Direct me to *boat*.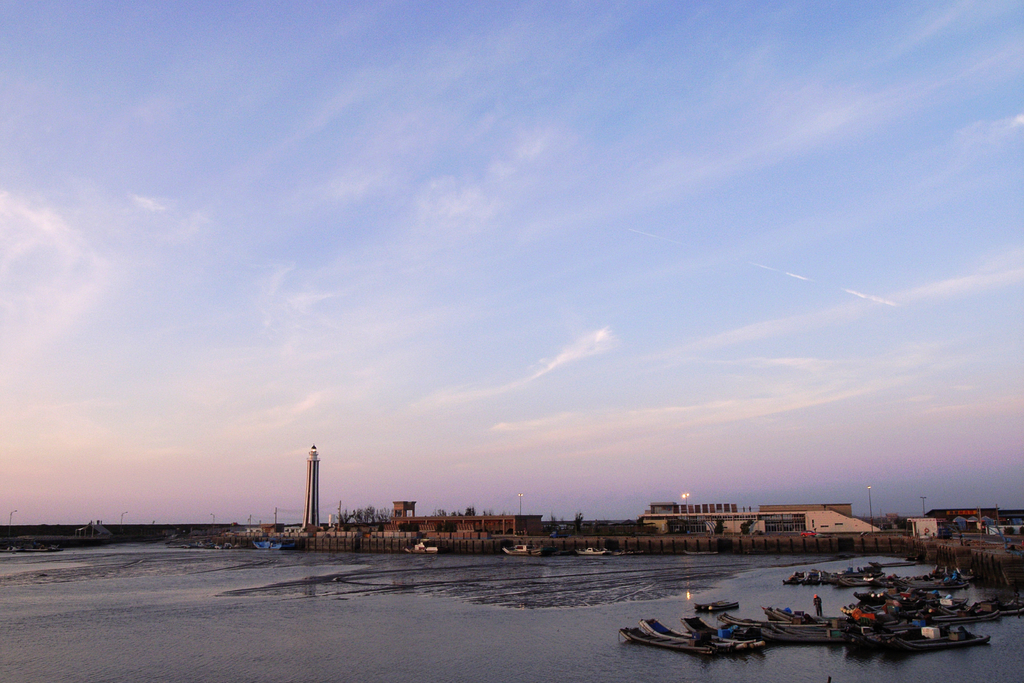
Direction: 404 539 442 556.
